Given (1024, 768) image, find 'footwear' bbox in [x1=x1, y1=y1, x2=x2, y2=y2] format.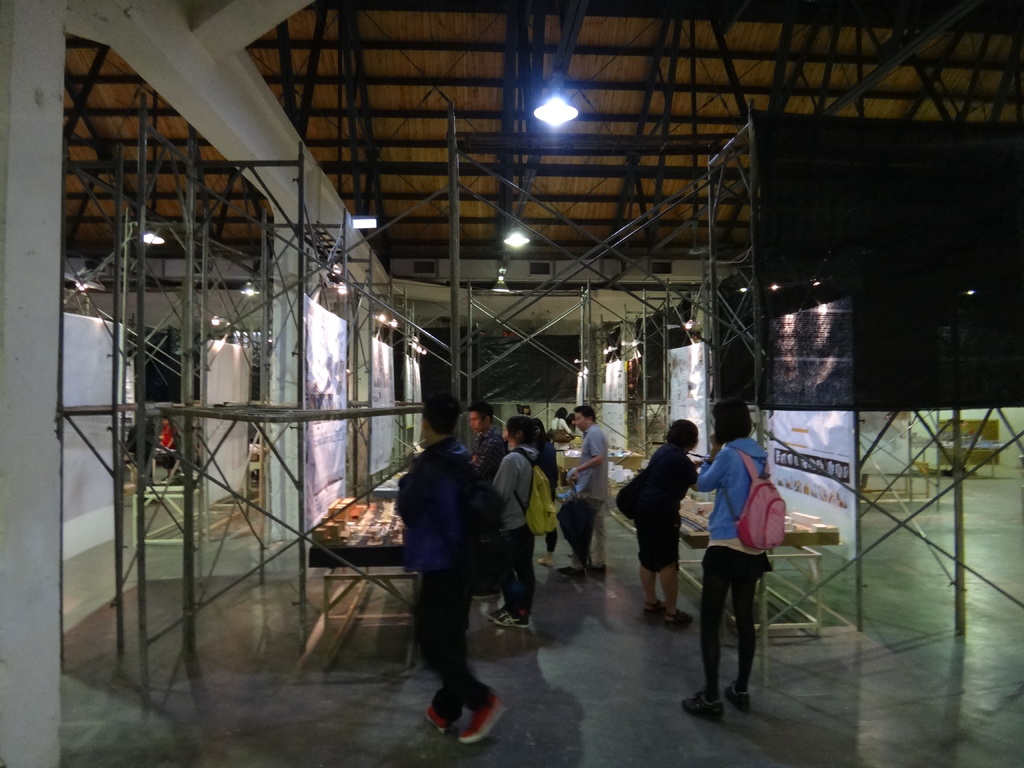
[x1=557, y1=563, x2=584, y2=577].
